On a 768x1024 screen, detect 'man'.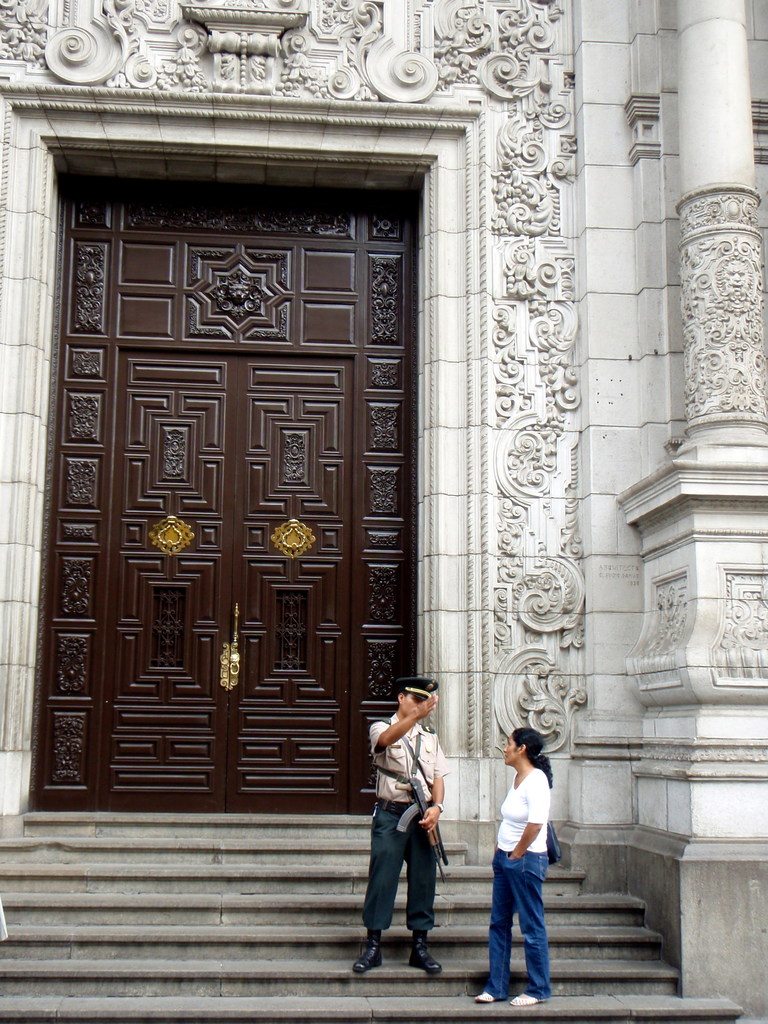
362 673 463 983.
